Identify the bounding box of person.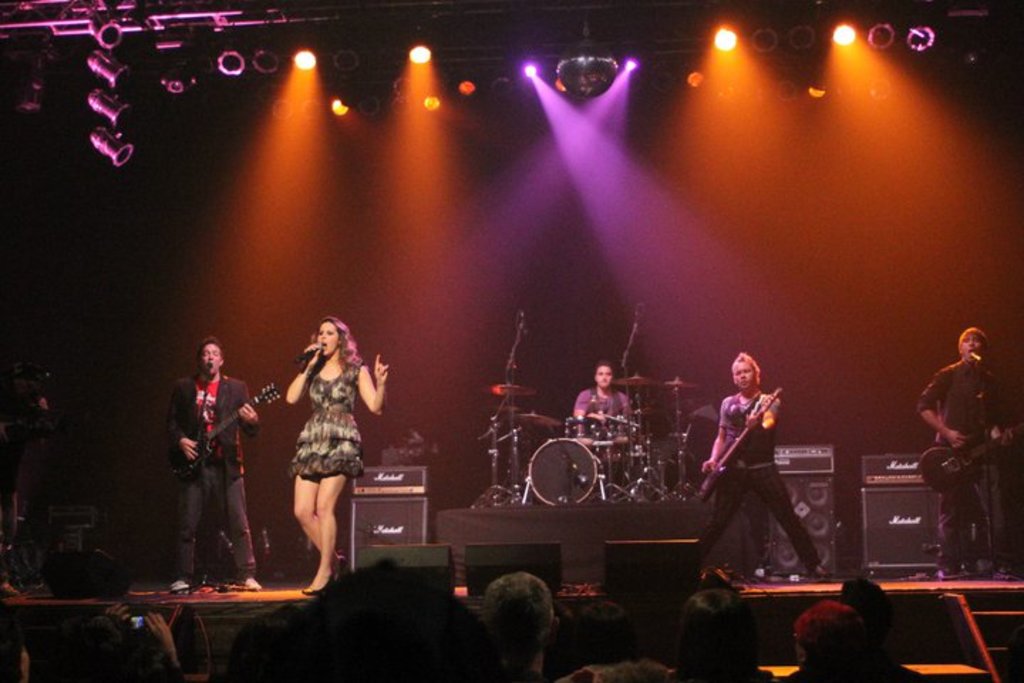
<box>169,326,260,592</box>.
